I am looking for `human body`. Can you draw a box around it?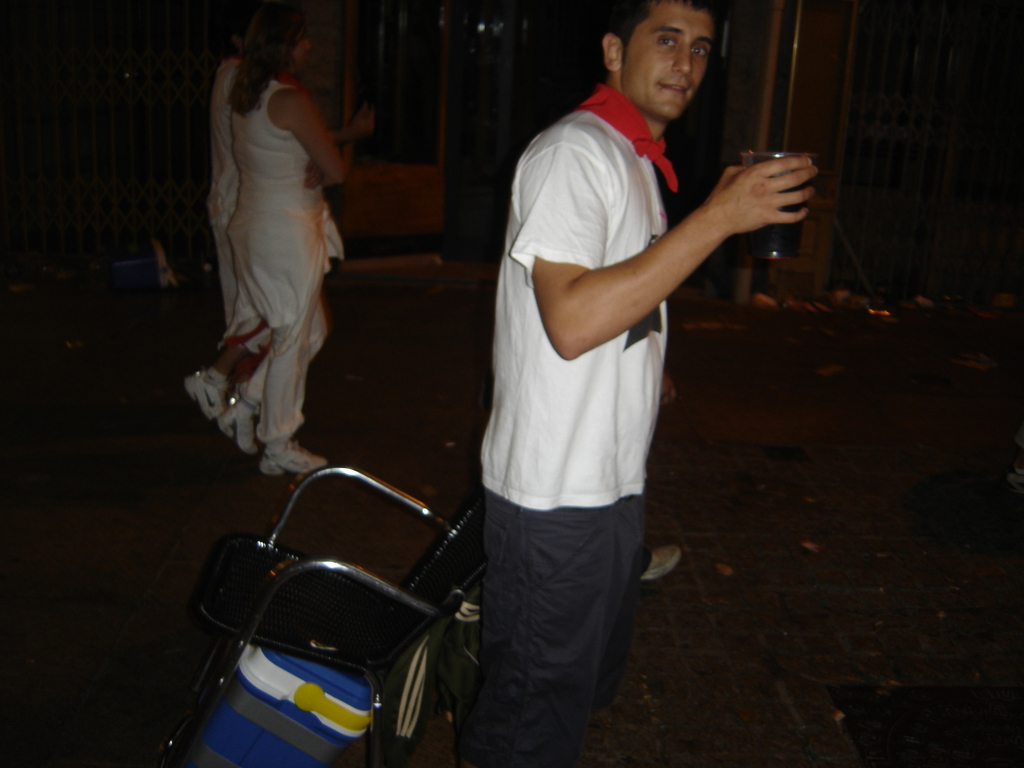
Sure, the bounding box is [x1=479, y1=82, x2=817, y2=767].
